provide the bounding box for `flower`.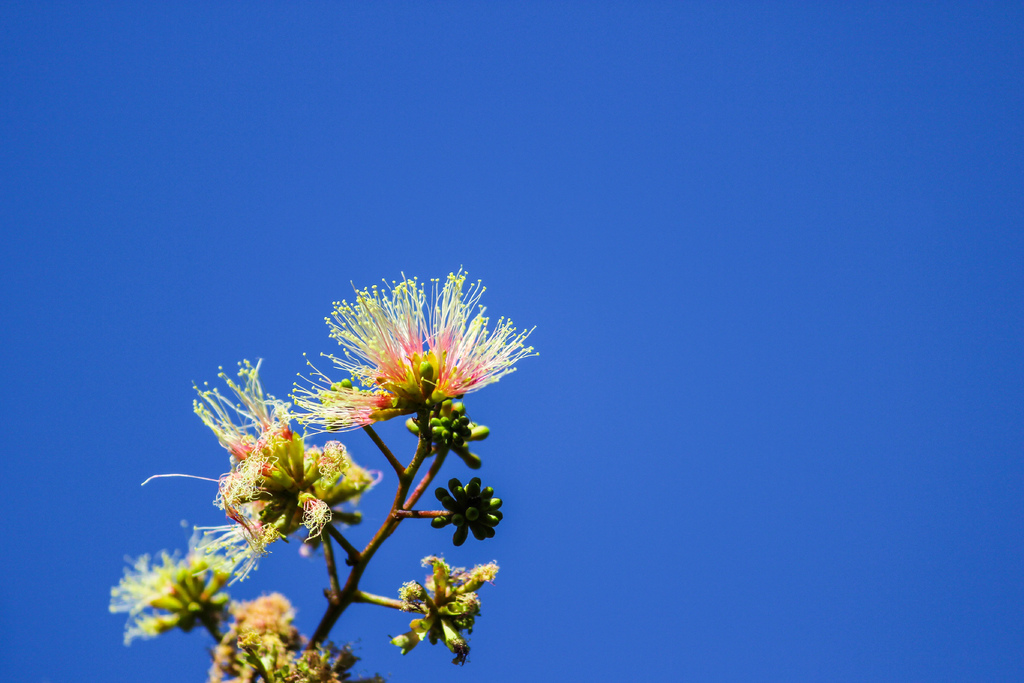
box(314, 279, 527, 464).
